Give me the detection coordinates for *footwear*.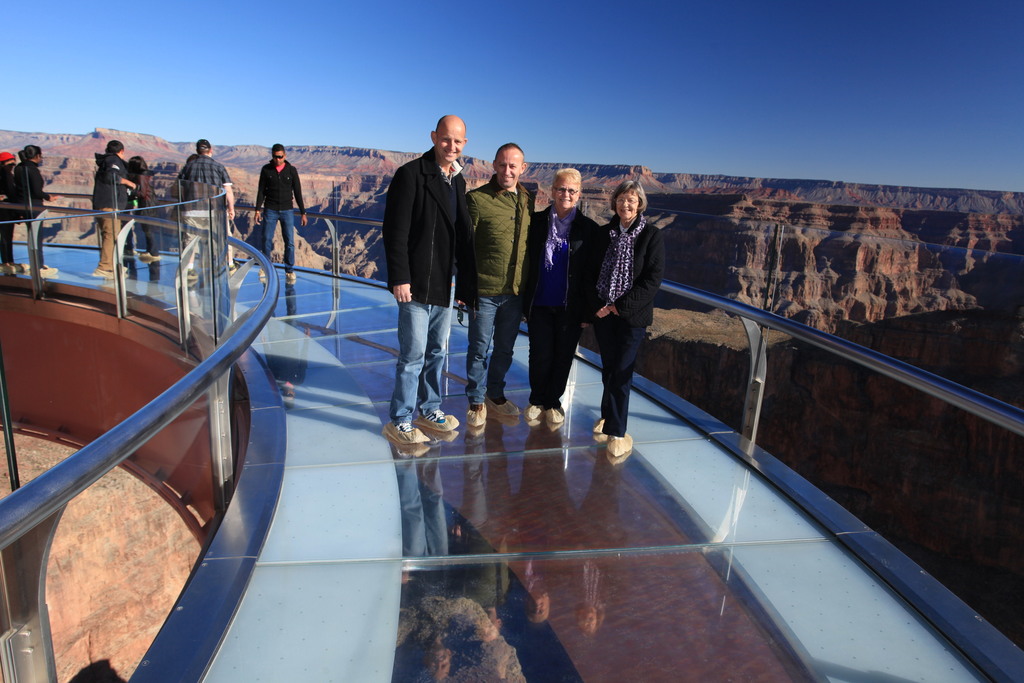
[228, 259, 239, 276].
